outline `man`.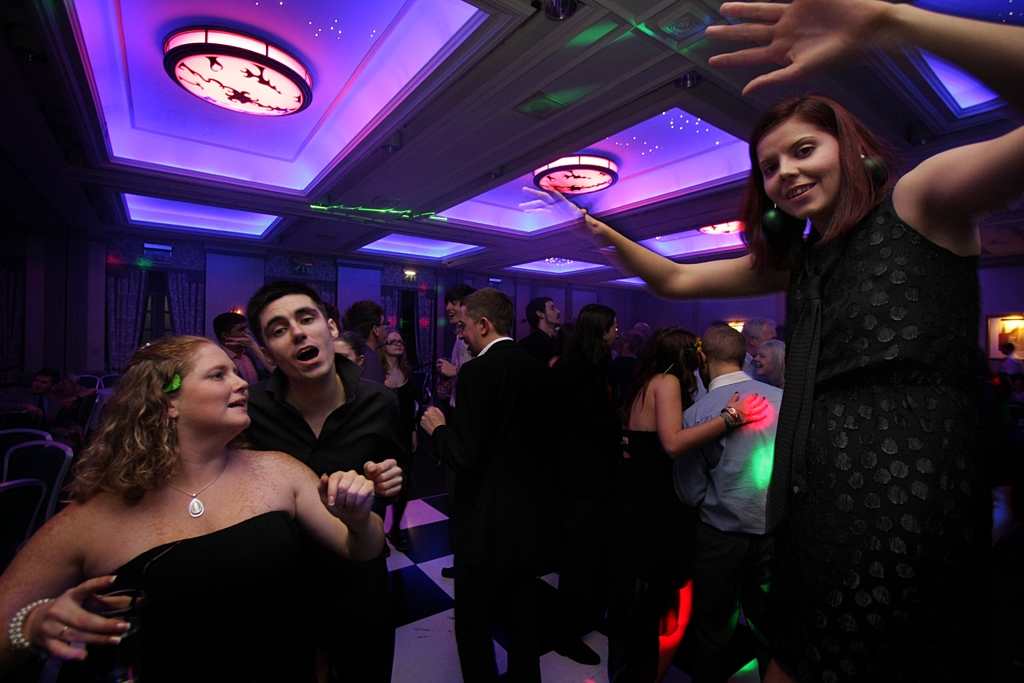
Outline: 552 302 625 666.
